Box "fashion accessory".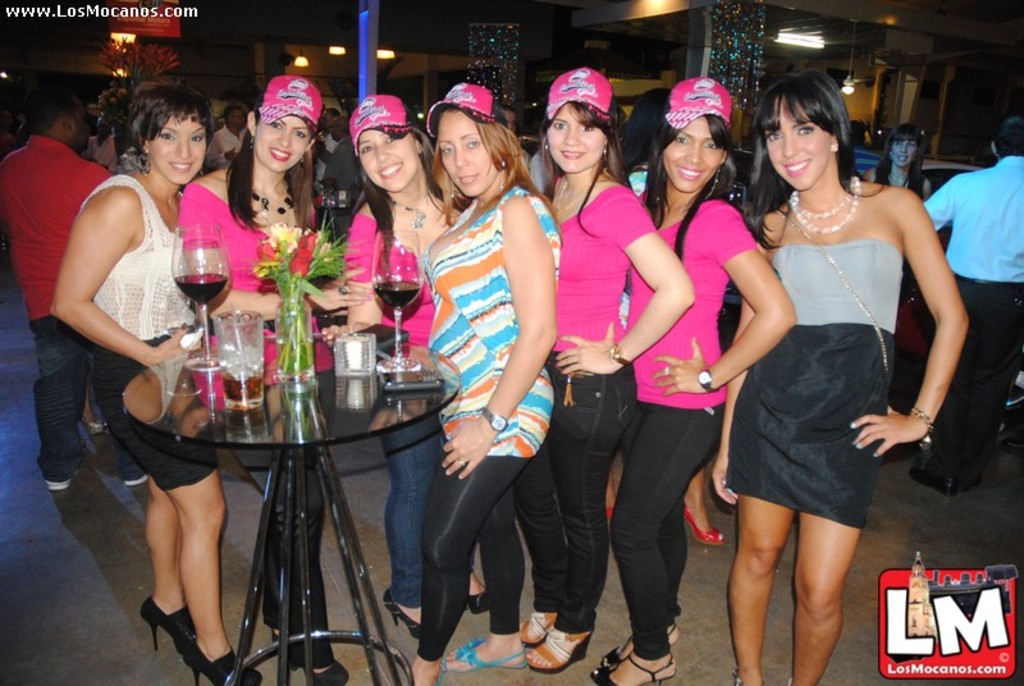
49 481 70 489.
